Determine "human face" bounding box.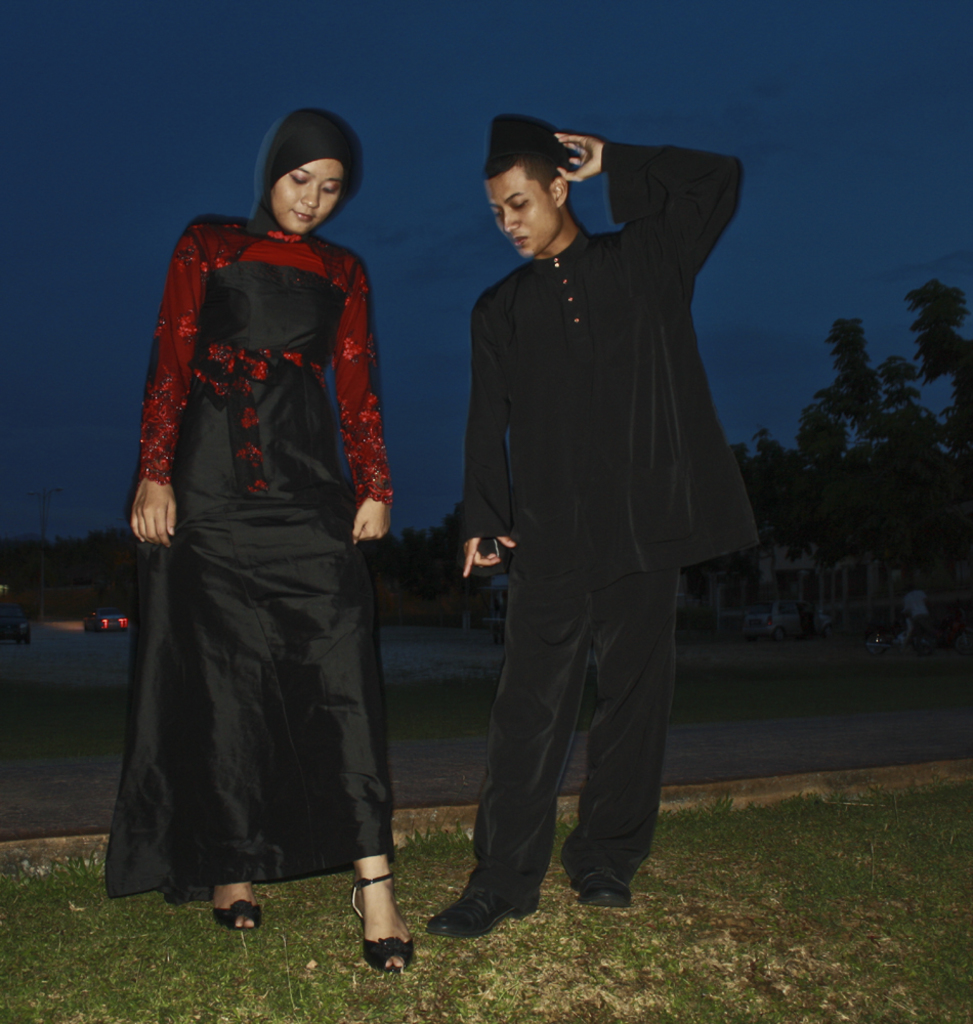
Determined: box(265, 153, 345, 234).
